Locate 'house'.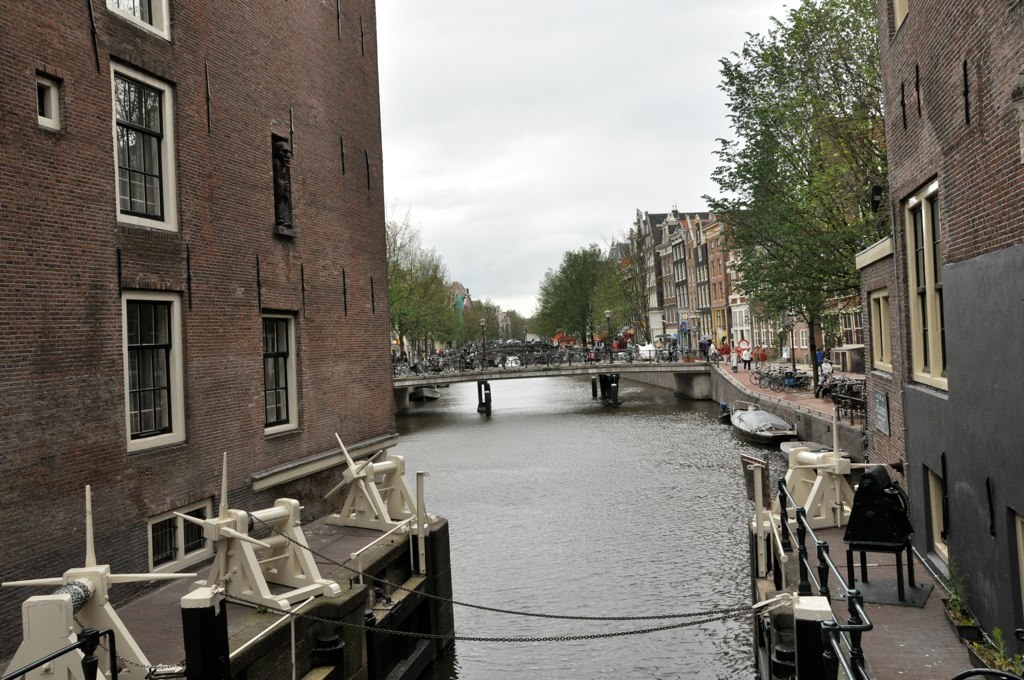
Bounding box: (x1=815, y1=293, x2=862, y2=365).
